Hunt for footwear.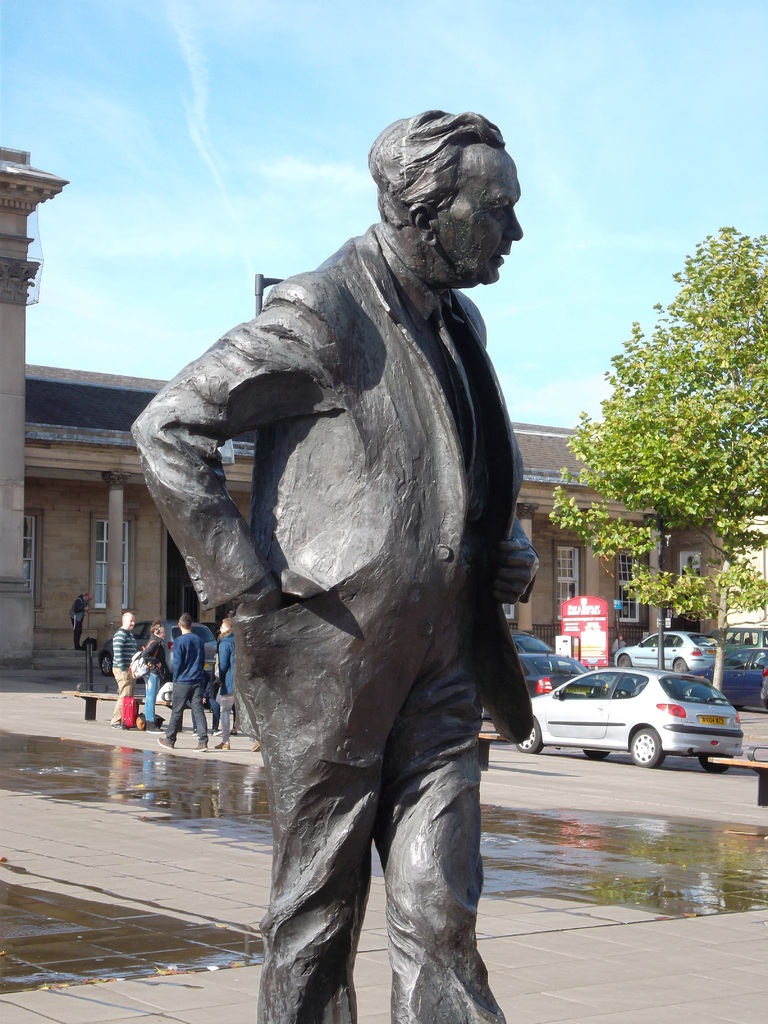
Hunted down at (left=158, top=739, right=174, bottom=753).
